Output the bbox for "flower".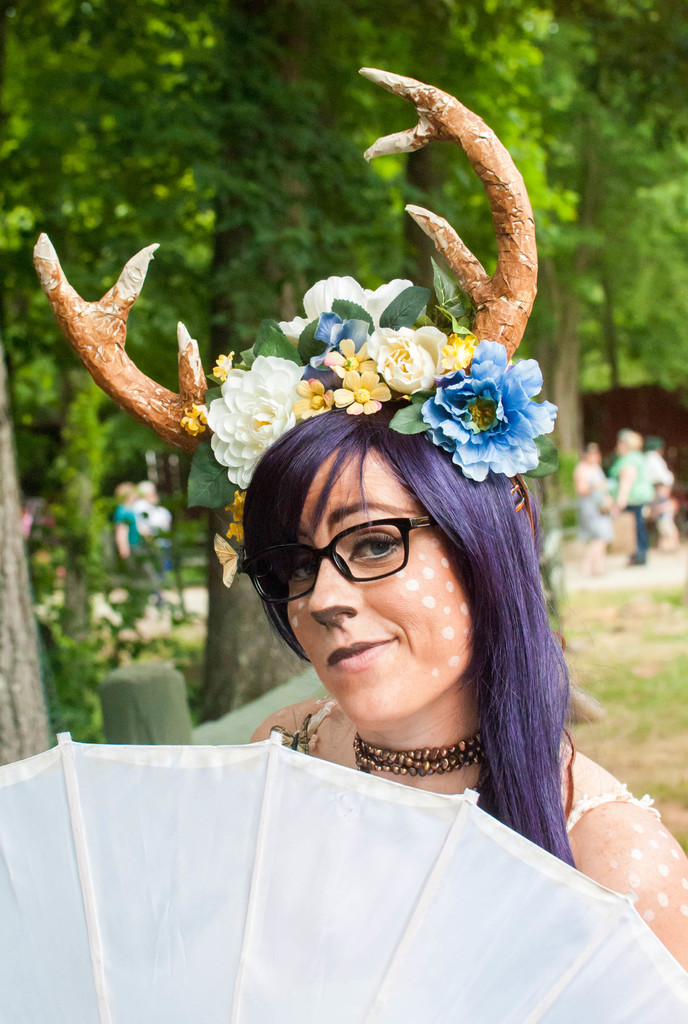
<box>283,372,334,420</box>.
